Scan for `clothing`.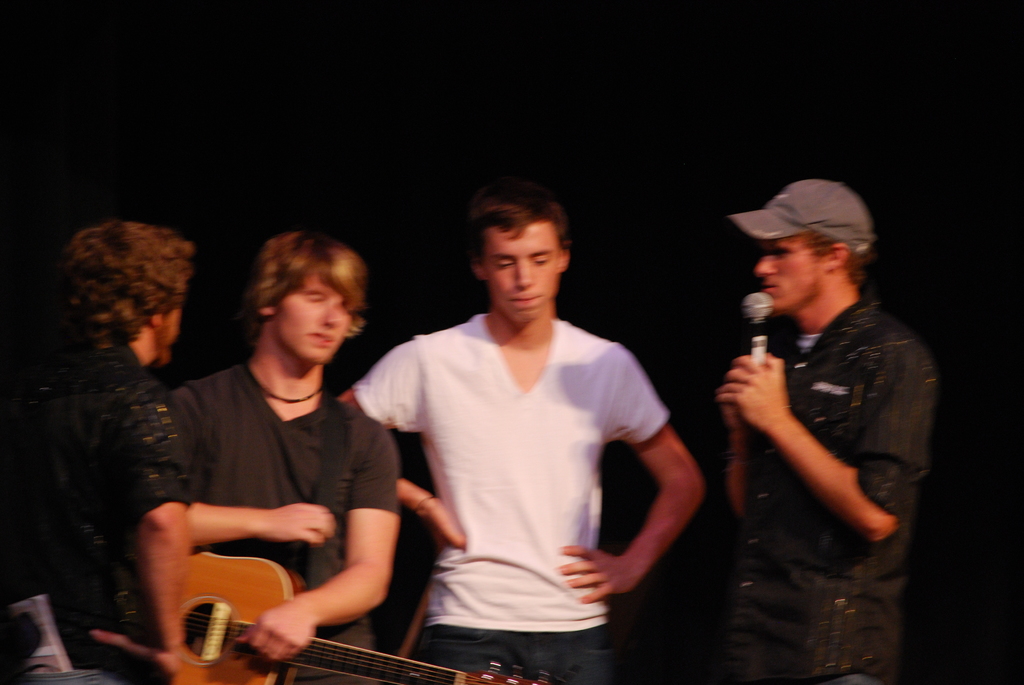
Scan result: locate(379, 274, 683, 654).
